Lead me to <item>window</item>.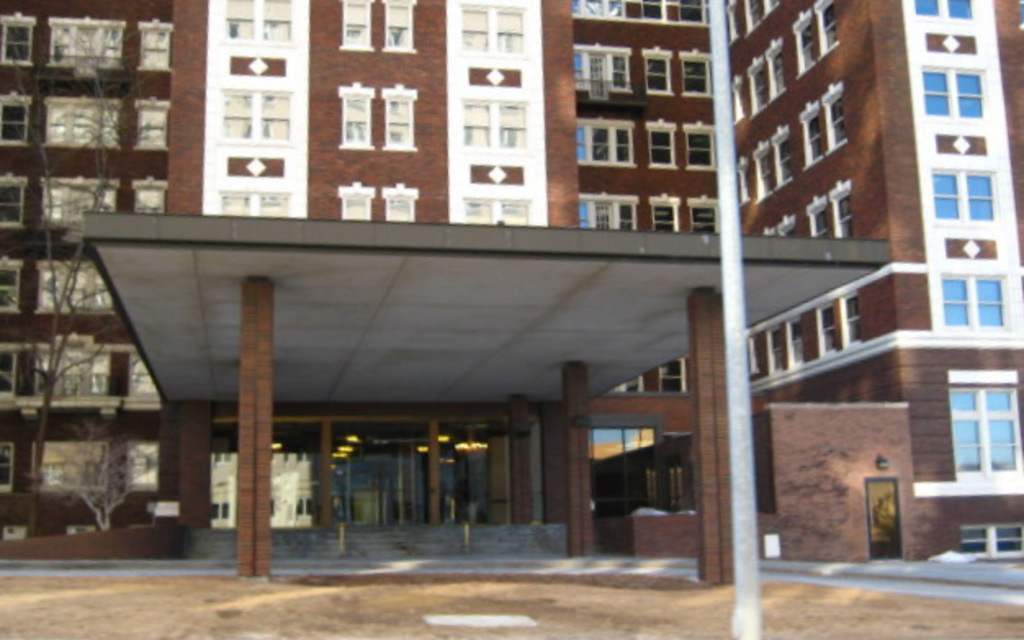
Lead to x1=386 y1=85 x2=414 y2=146.
